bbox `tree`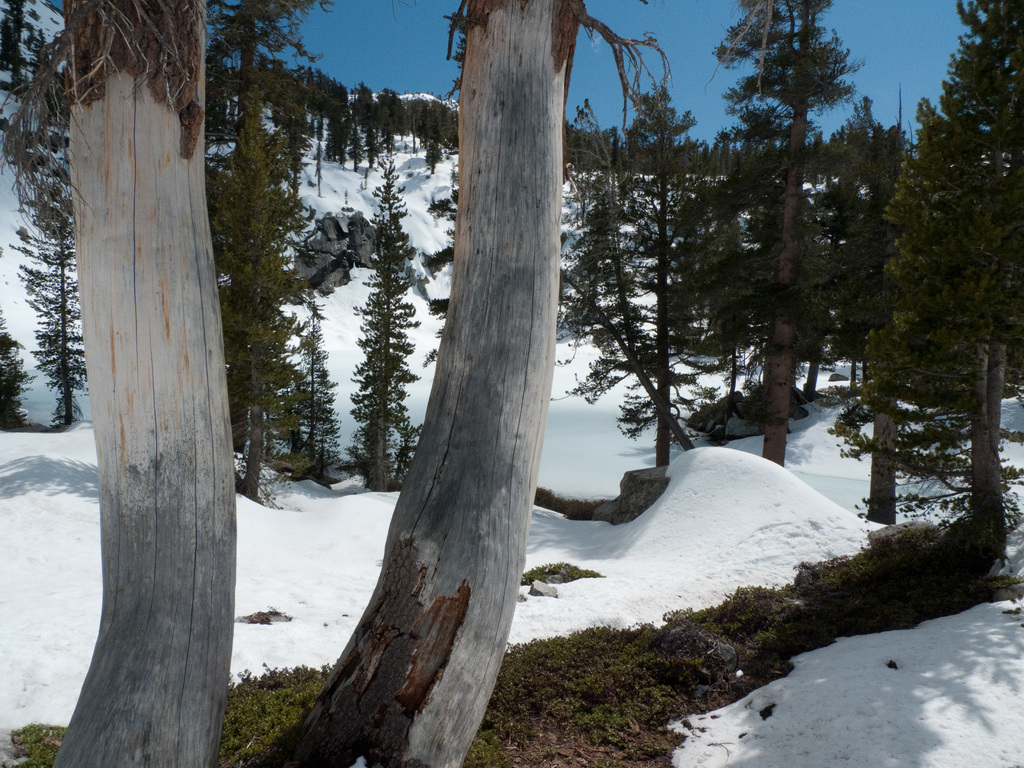
bbox(272, 0, 676, 767)
